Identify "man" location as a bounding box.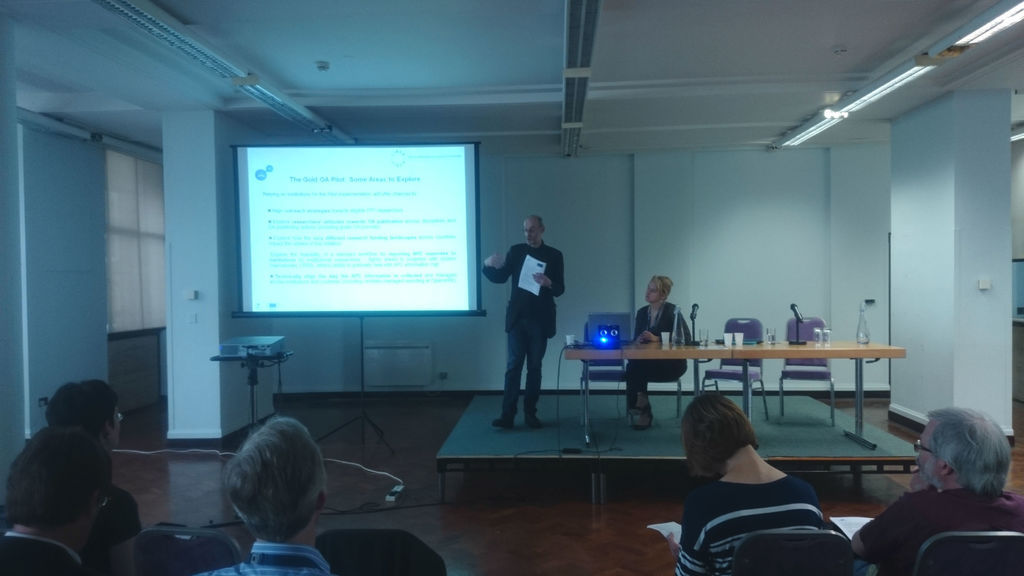
bbox=[854, 406, 1023, 575].
